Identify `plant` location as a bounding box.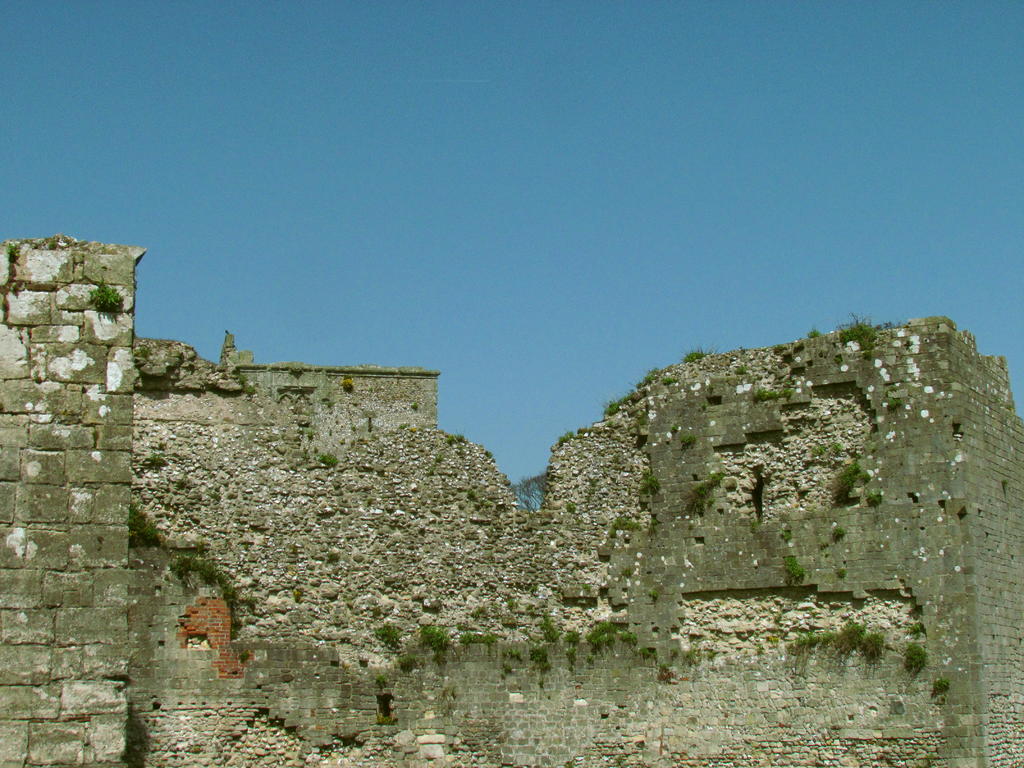
detection(837, 317, 880, 363).
